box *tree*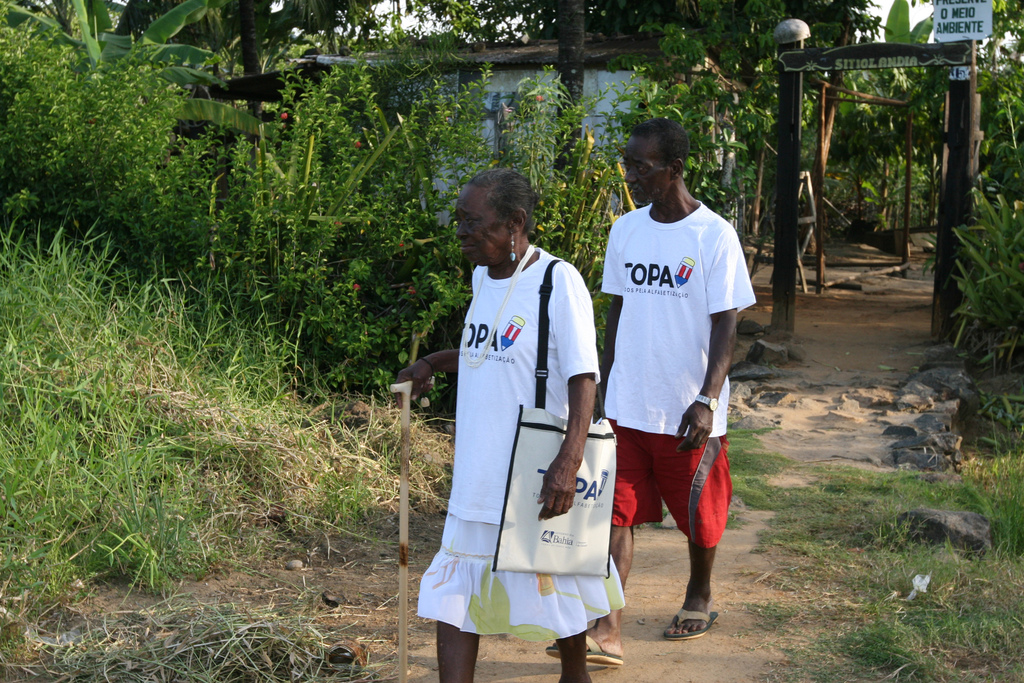
select_region(405, 0, 881, 58)
